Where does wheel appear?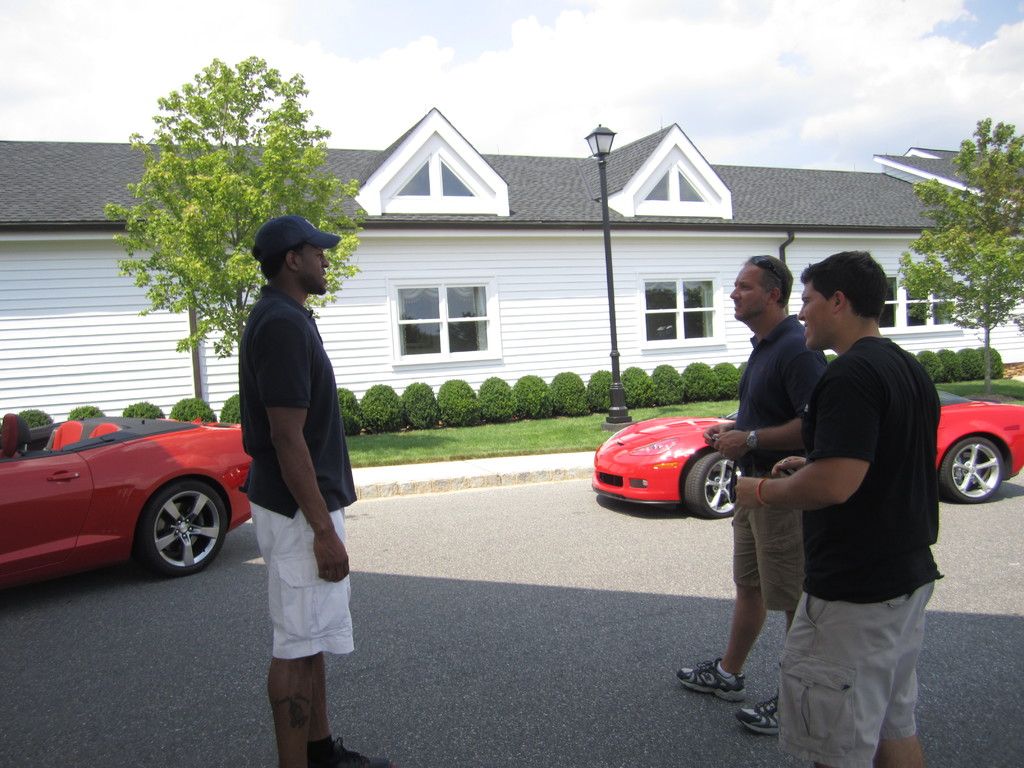
Appears at {"left": 942, "top": 436, "right": 1014, "bottom": 515}.
